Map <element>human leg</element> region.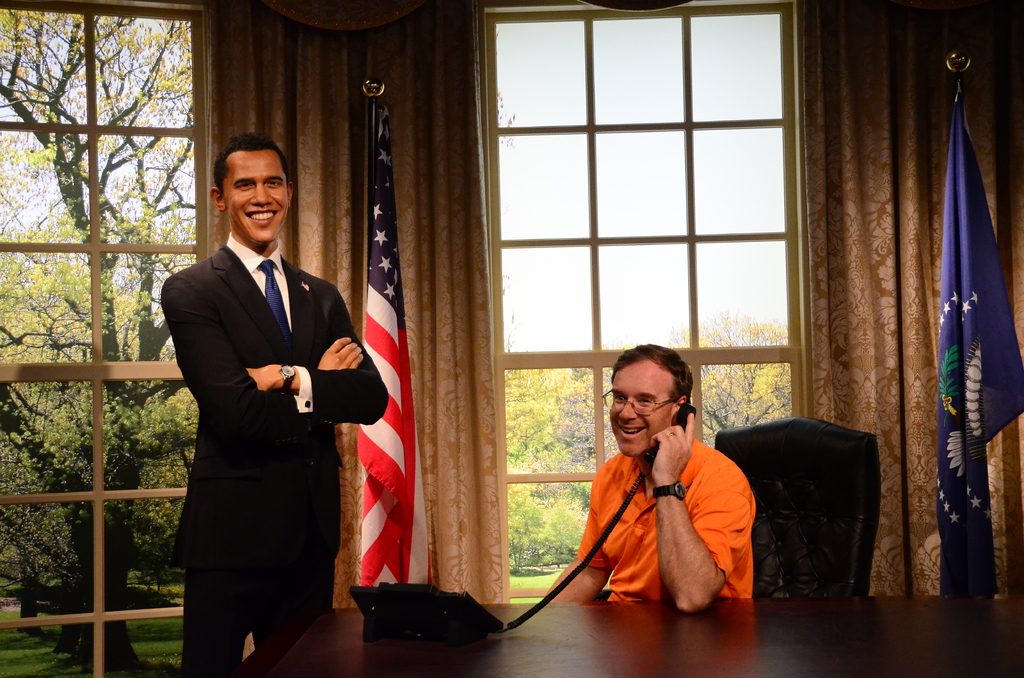
Mapped to (259, 556, 333, 656).
